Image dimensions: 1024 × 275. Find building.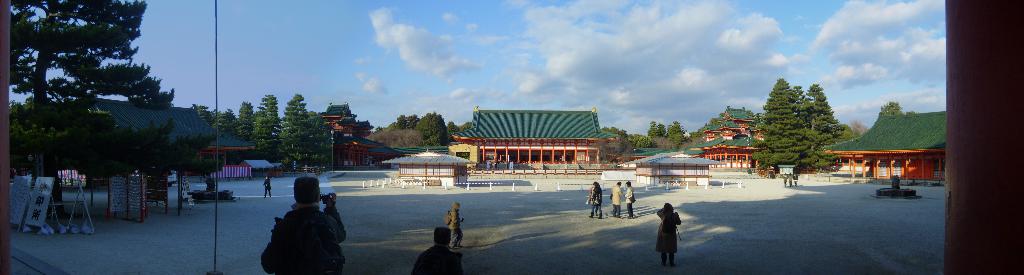
<bbox>381, 150, 475, 184</bbox>.
